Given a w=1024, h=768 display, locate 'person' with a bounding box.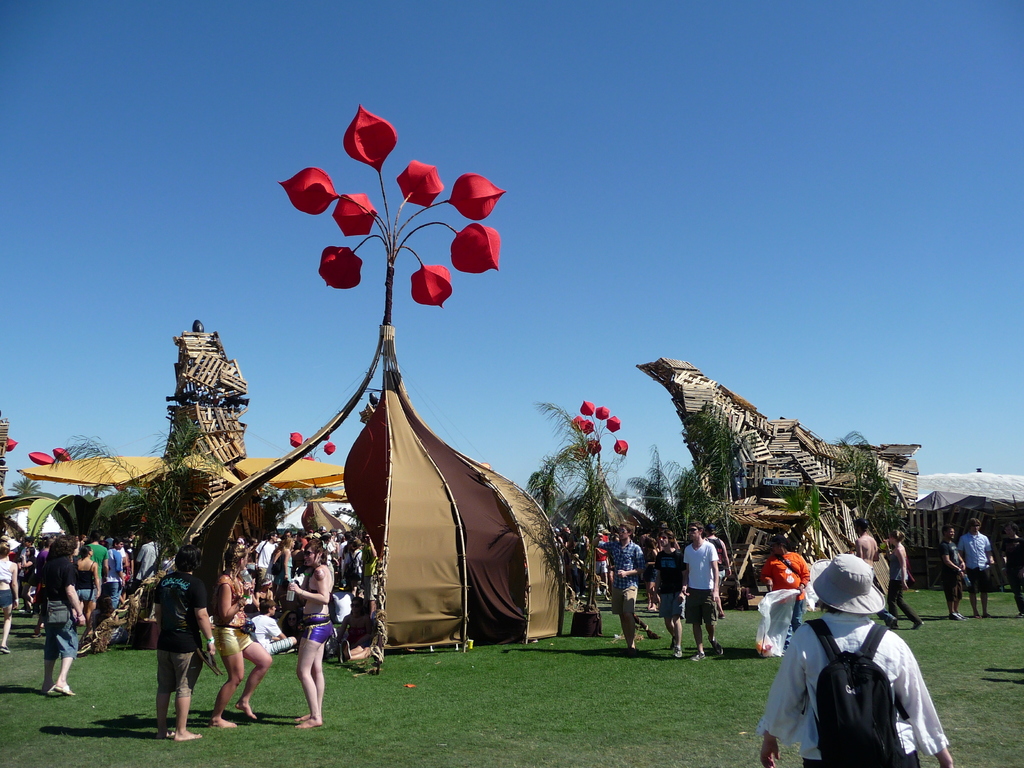
Located: bbox=(650, 528, 684, 658).
